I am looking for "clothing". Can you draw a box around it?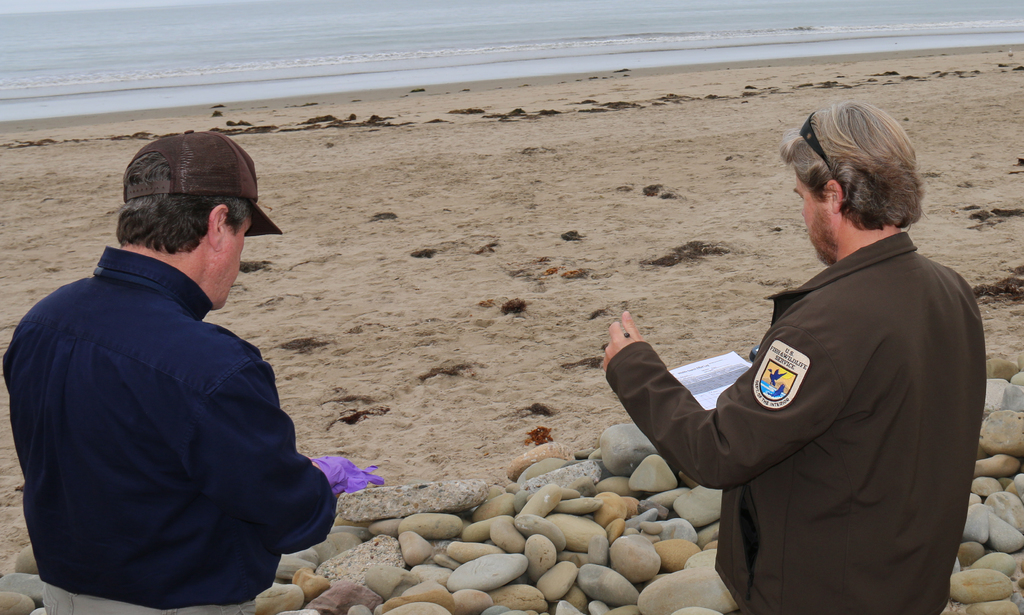
Sure, the bounding box is <region>0, 243, 320, 614</region>.
